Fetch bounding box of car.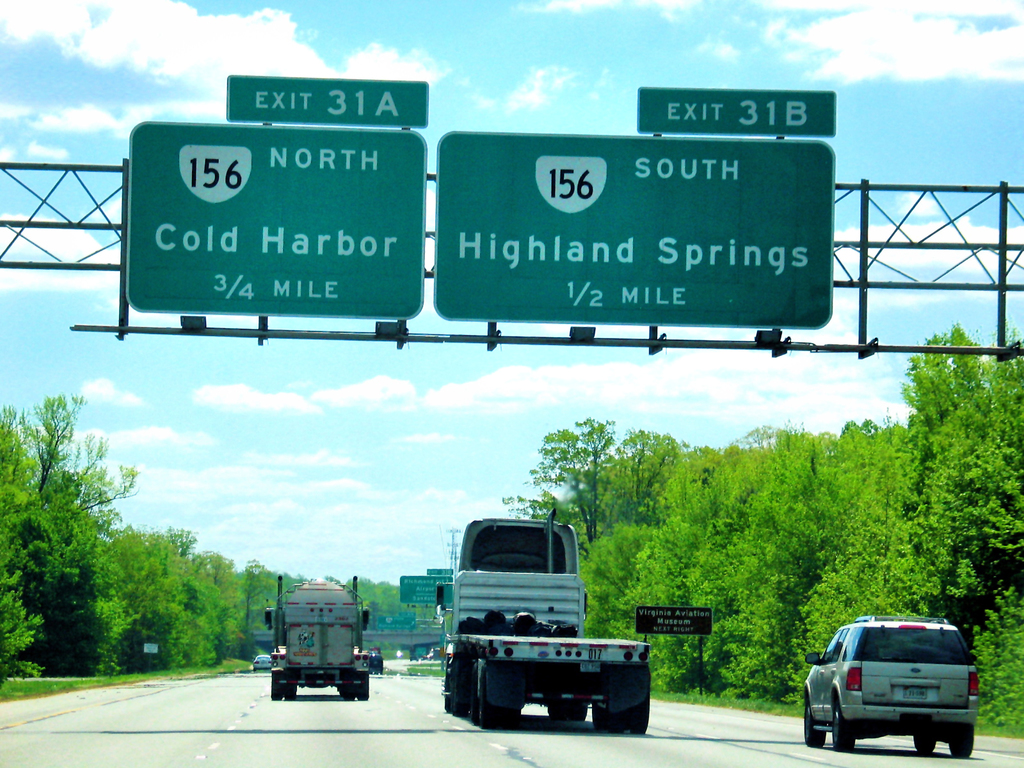
Bbox: detection(411, 657, 418, 660).
